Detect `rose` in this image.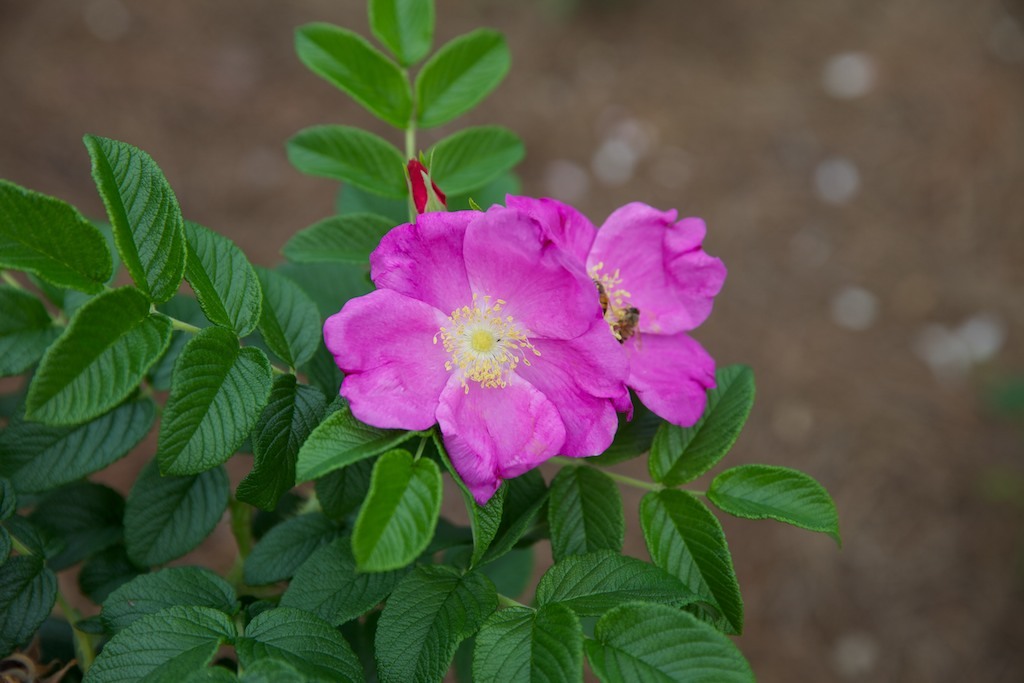
Detection: <bbox>485, 191, 727, 432</bbox>.
